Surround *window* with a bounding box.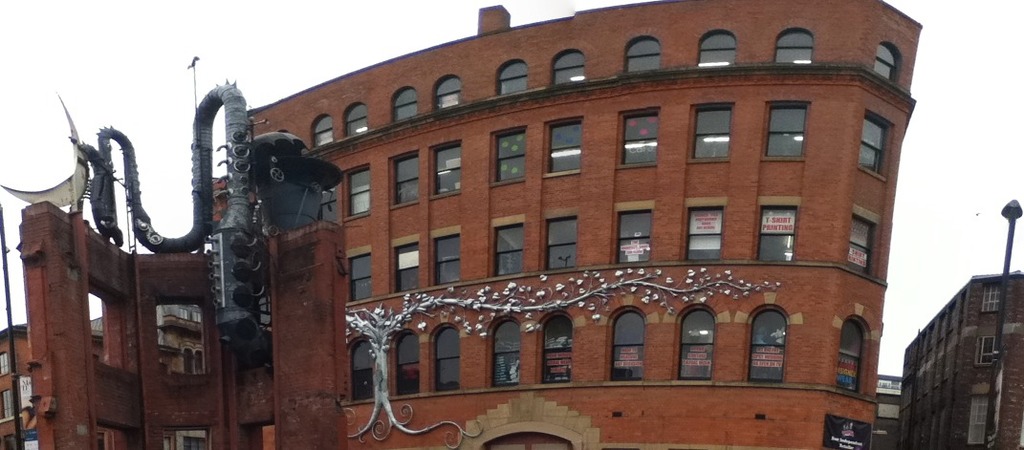
(left=382, top=151, right=424, bottom=212).
